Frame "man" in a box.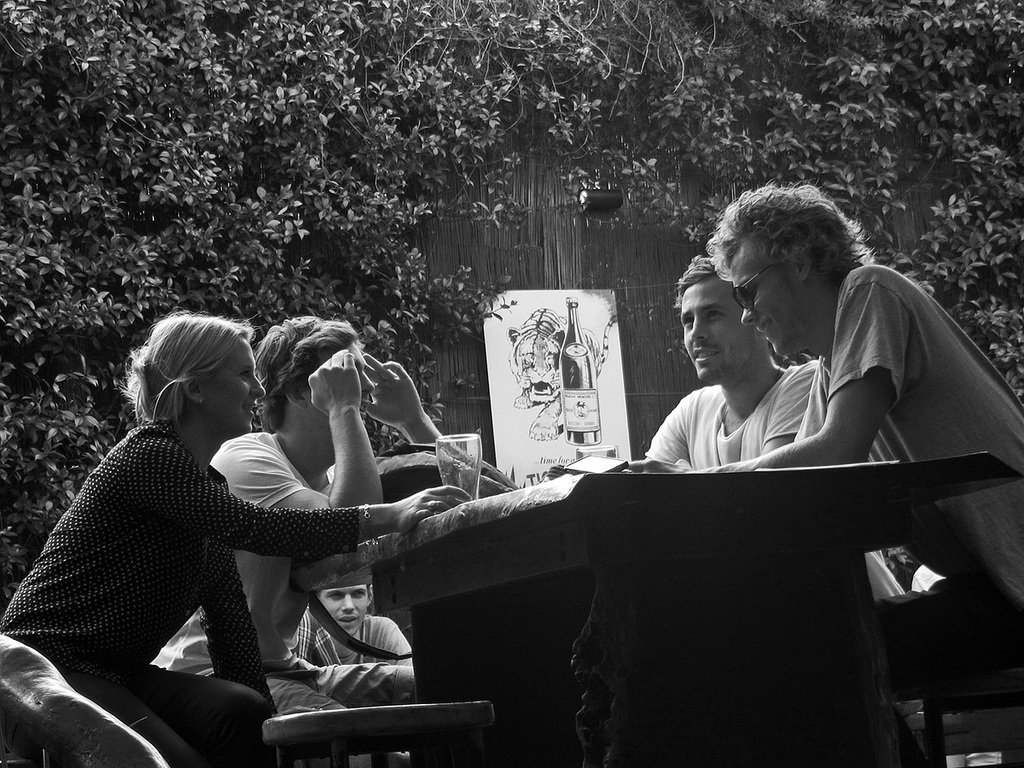
<bbox>300, 564, 427, 672</bbox>.
